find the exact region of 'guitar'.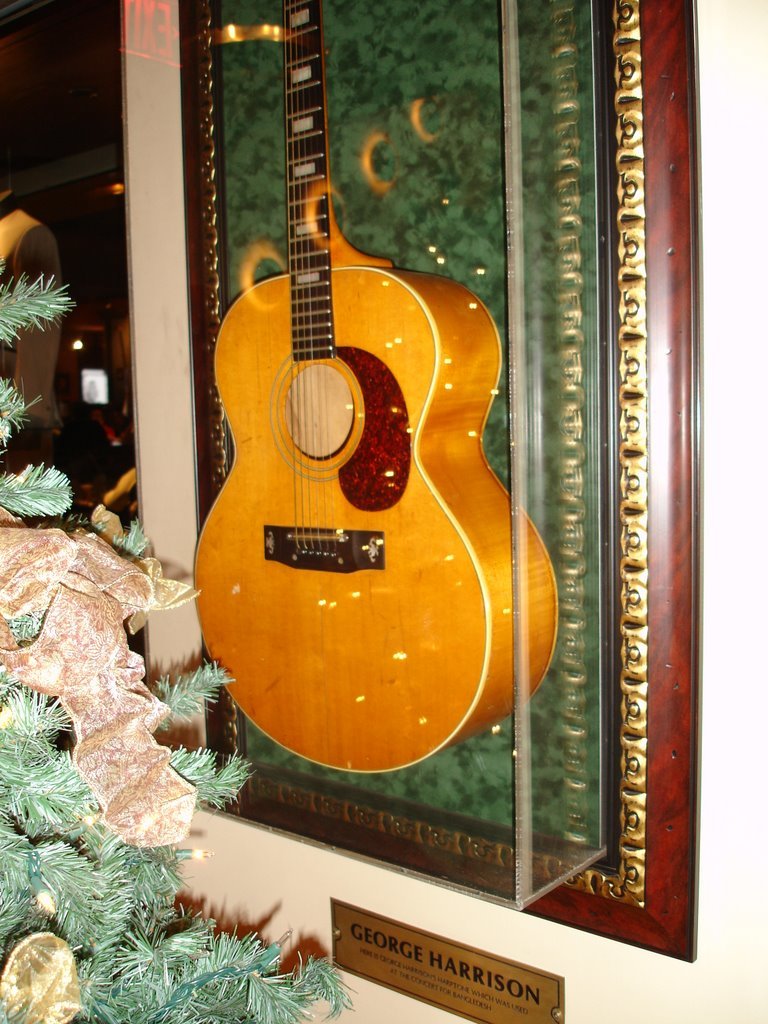
Exact region: box=[190, 0, 562, 782].
